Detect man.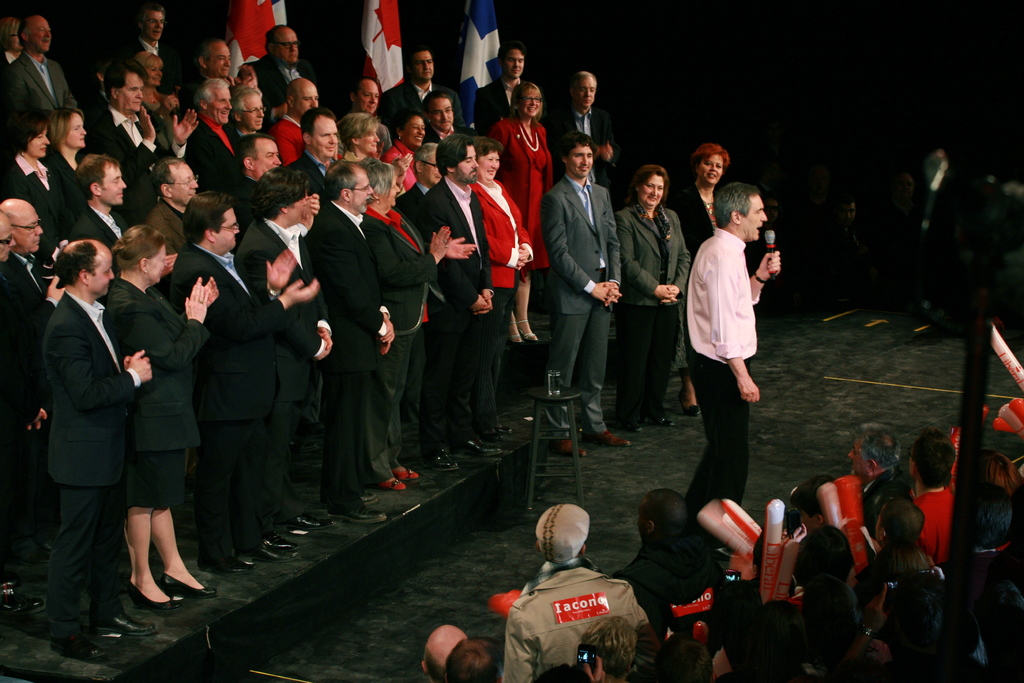
Detected at (x1=474, y1=45, x2=525, y2=137).
